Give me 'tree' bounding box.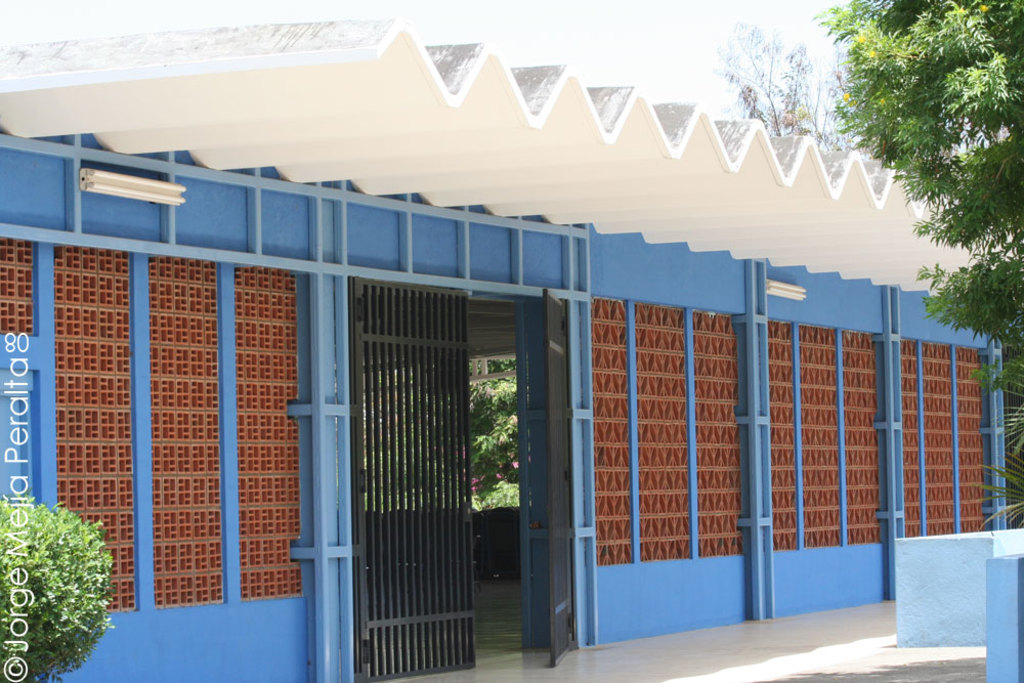
(702, 29, 879, 157).
